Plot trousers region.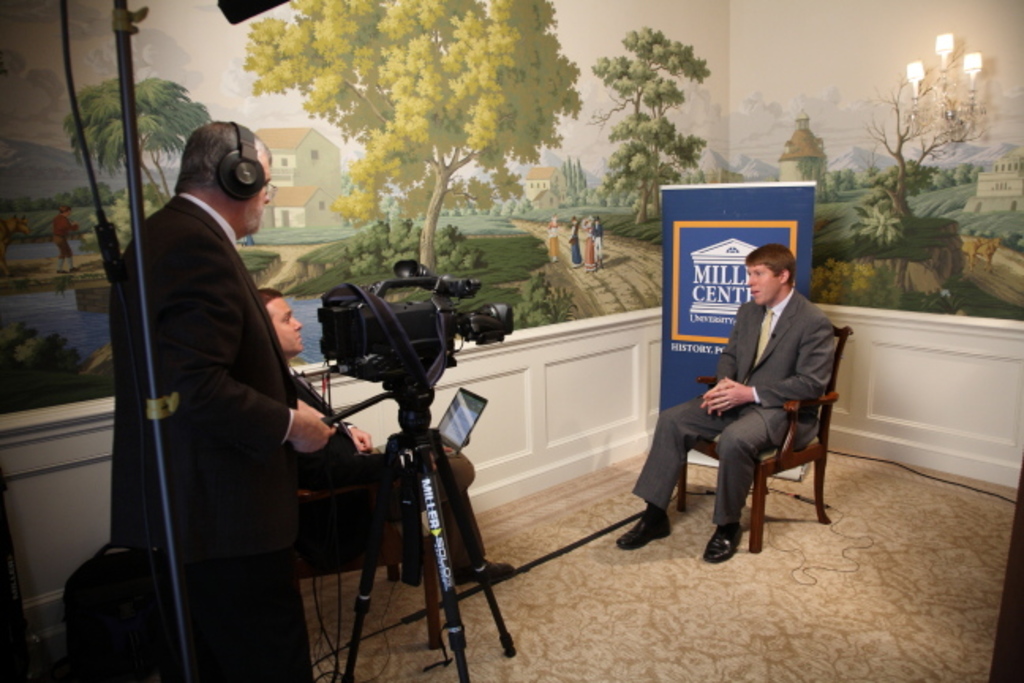
Plotted at (x1=365, y1=441, x2=495, y2=577).
